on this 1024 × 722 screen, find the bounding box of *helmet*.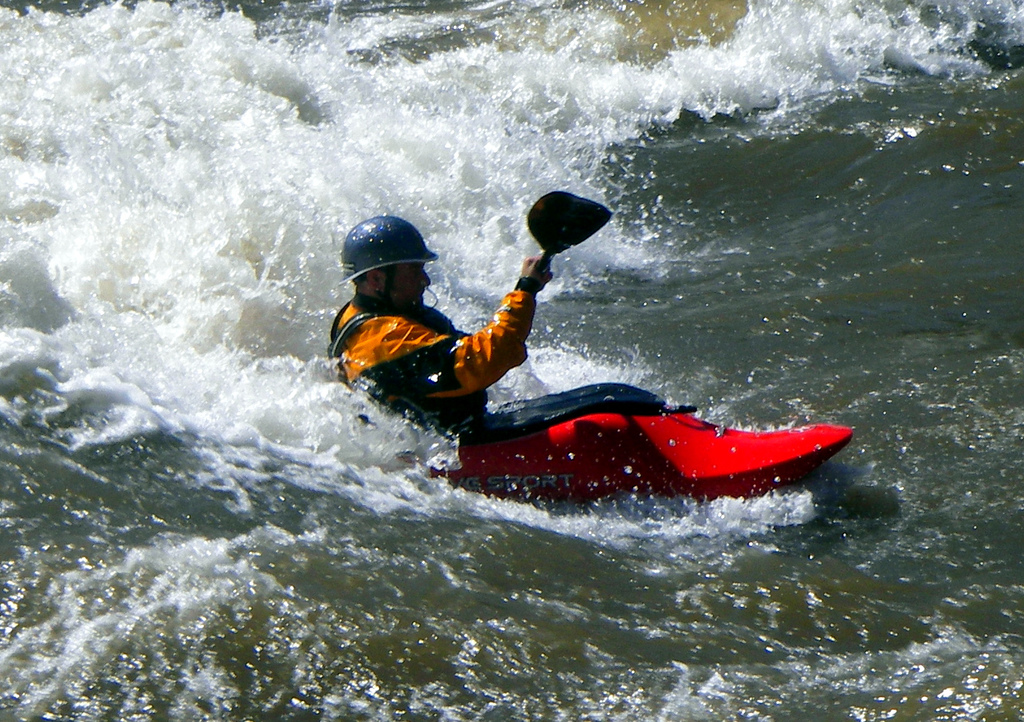
Bounding box: left=343, top=212, right=443, bottom=284.
